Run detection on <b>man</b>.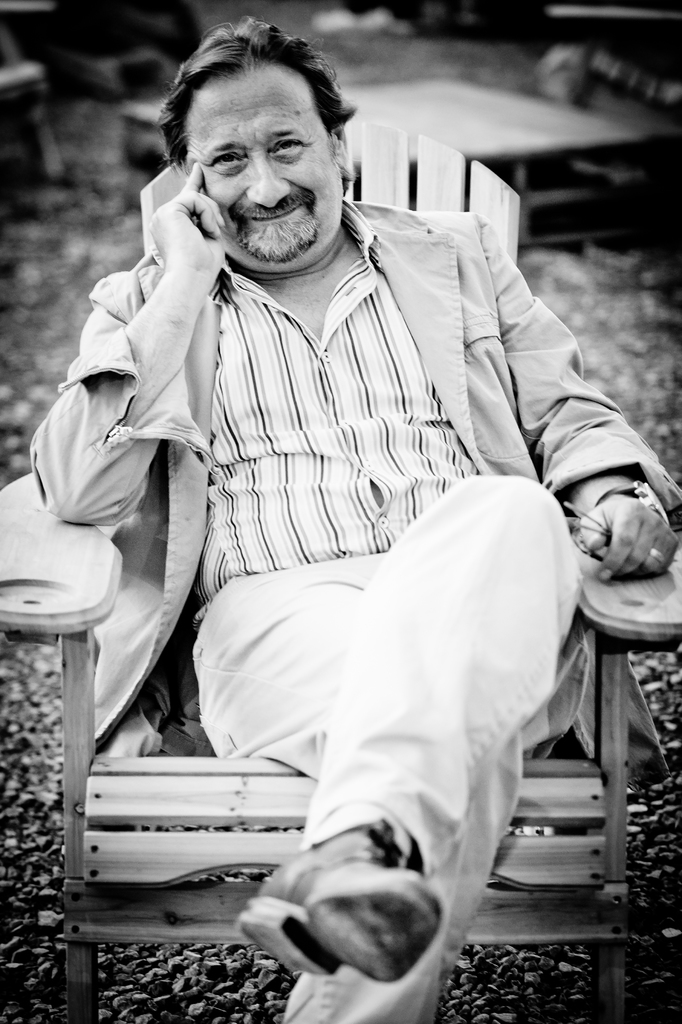
Result: [left=28, top=11, right=681, bottom=1023].
